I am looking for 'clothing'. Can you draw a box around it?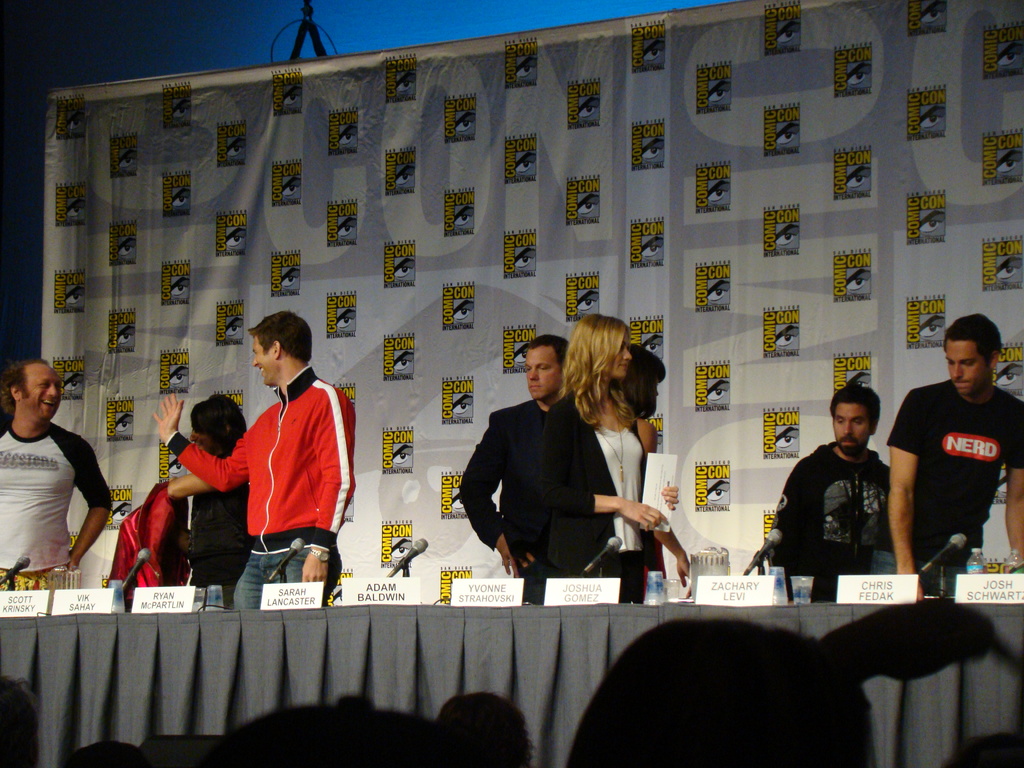
Sure, the bounding box is crop(604, 556, 649, 604).
